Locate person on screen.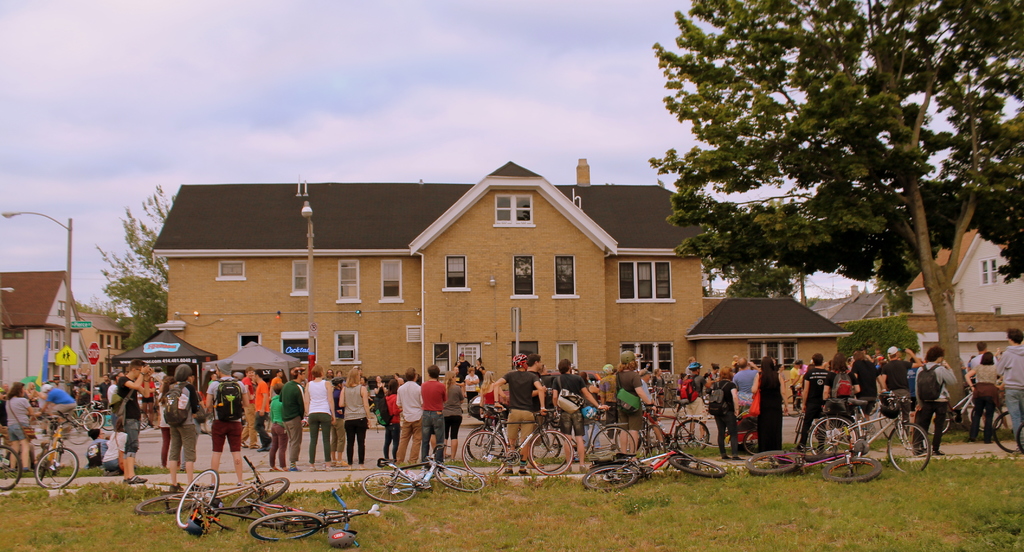
On screen at rect(301, 361, 339, 465).
